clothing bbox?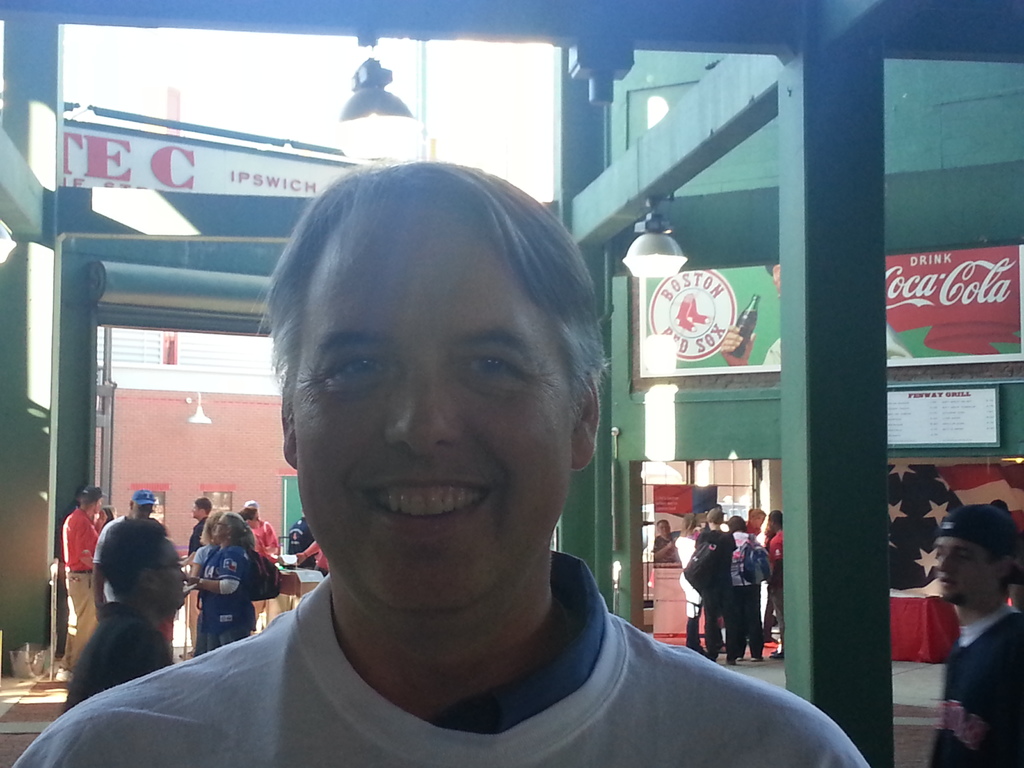
(91, 515, 124, 607)
